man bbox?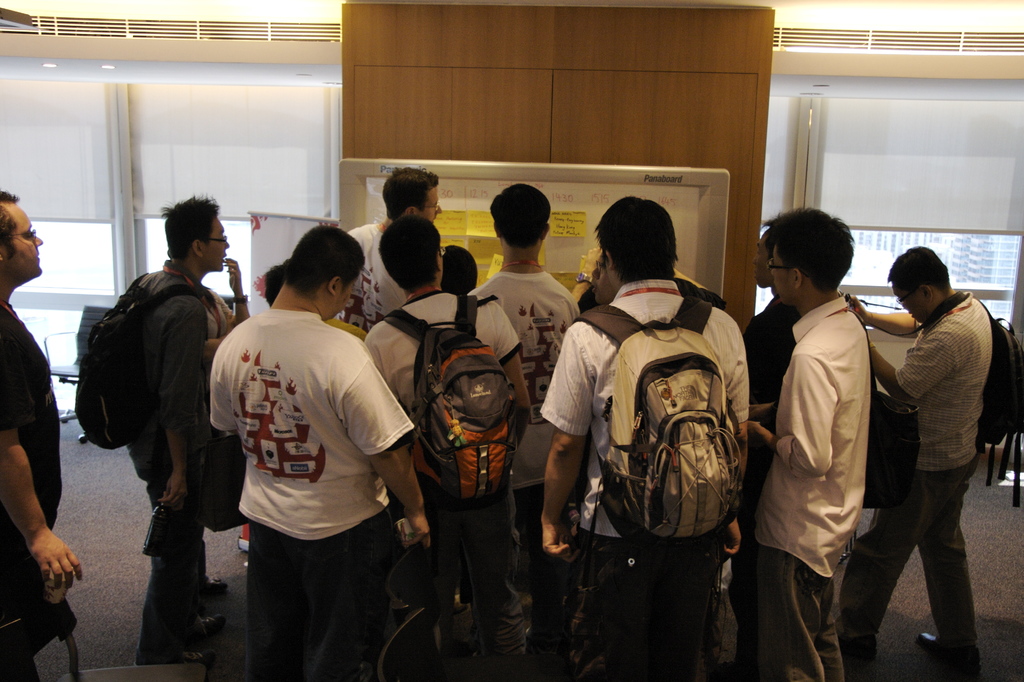
[x1=862, y1=225, x2=1007, y2=660]
